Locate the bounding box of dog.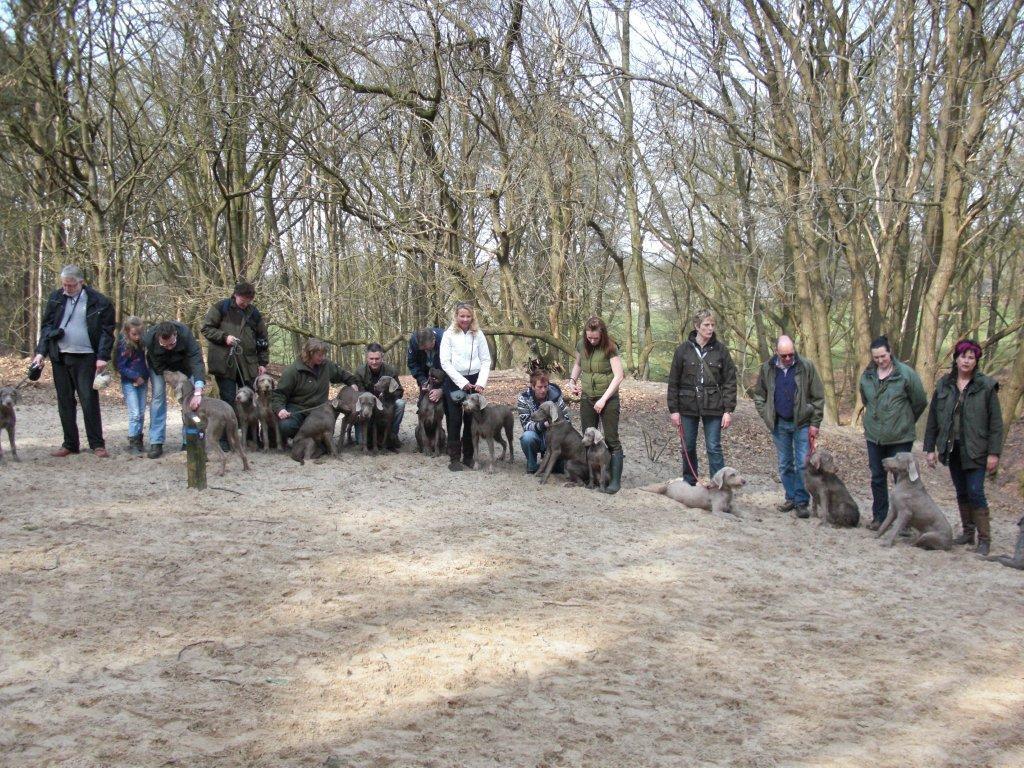
Bounding box: <box>462,392,514,472</box>.
